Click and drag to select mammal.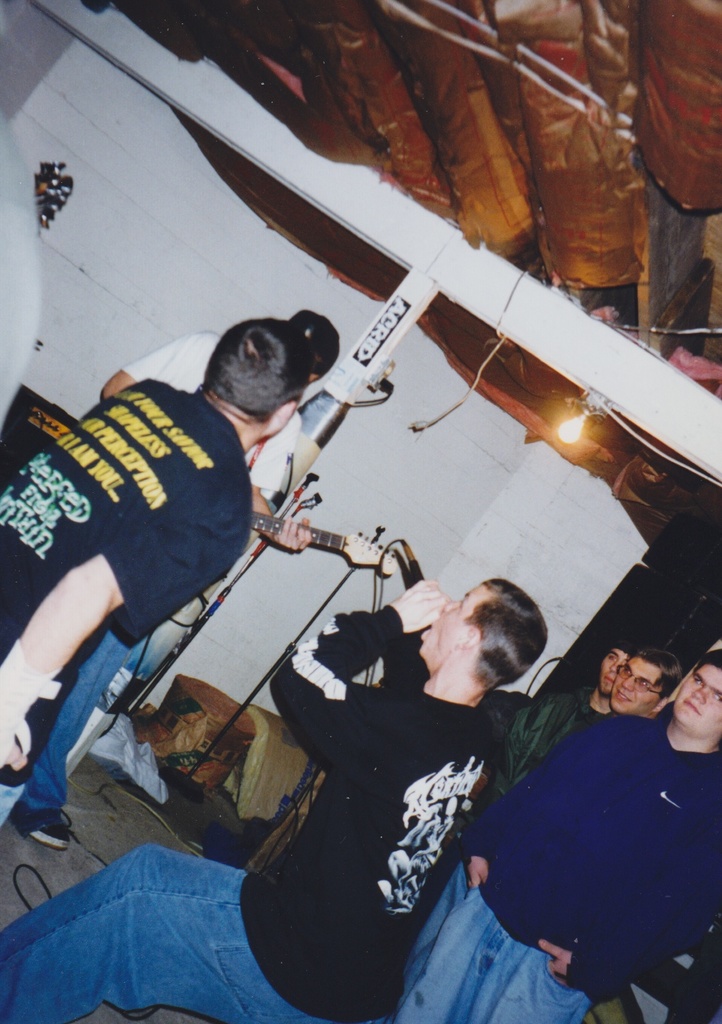
Selection: (0, 314, 307, 828).
